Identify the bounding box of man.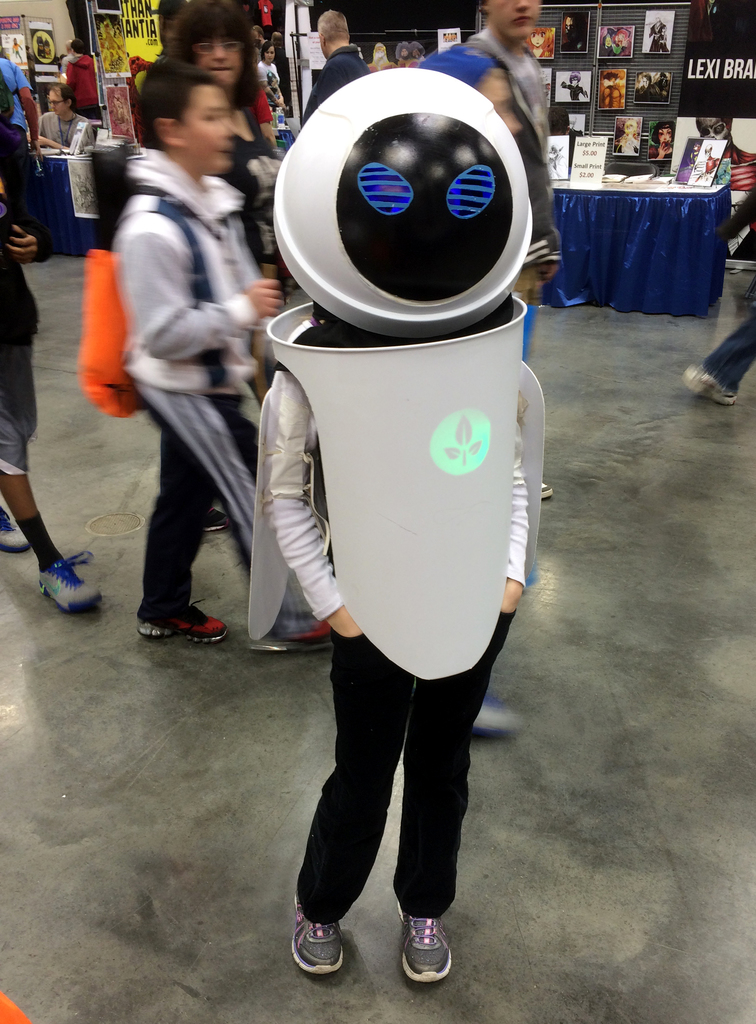
crop(0, 50, 53, 256).
